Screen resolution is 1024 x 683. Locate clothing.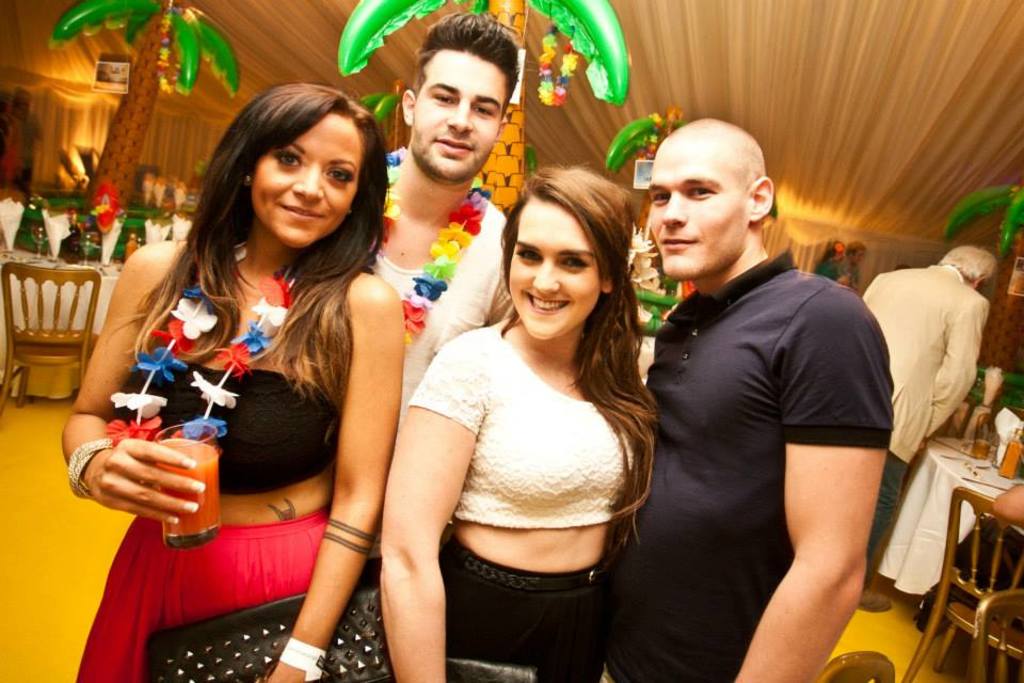
372 198 514 409.
